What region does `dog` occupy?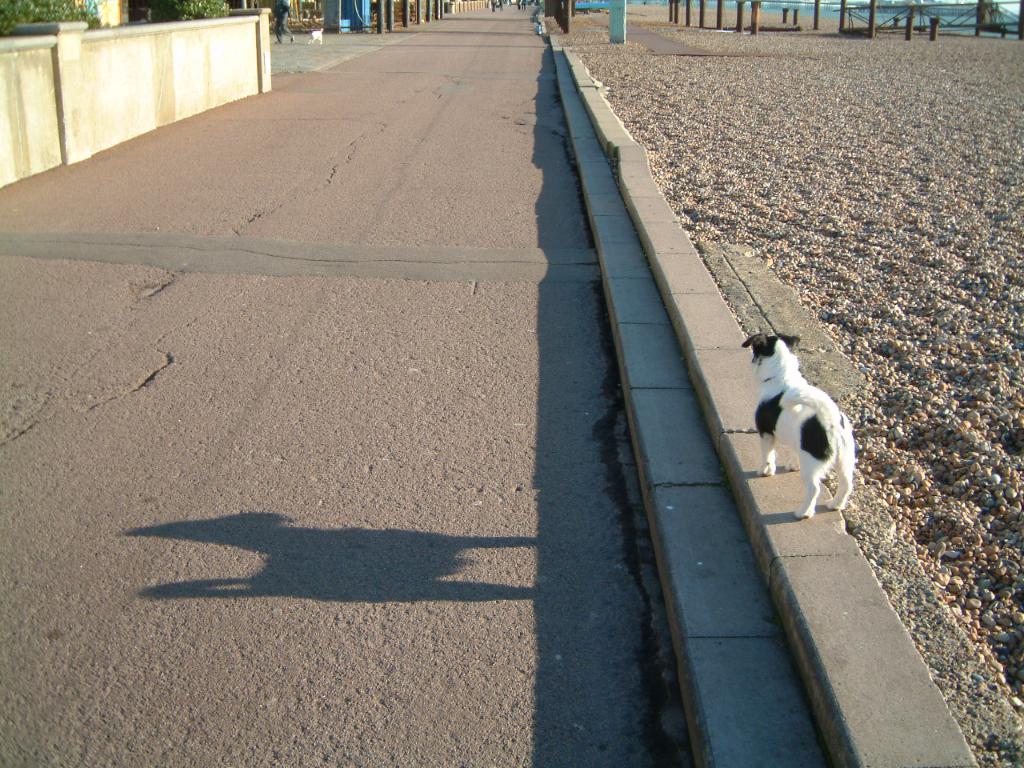
BBox(737, 330, 853, 525).
